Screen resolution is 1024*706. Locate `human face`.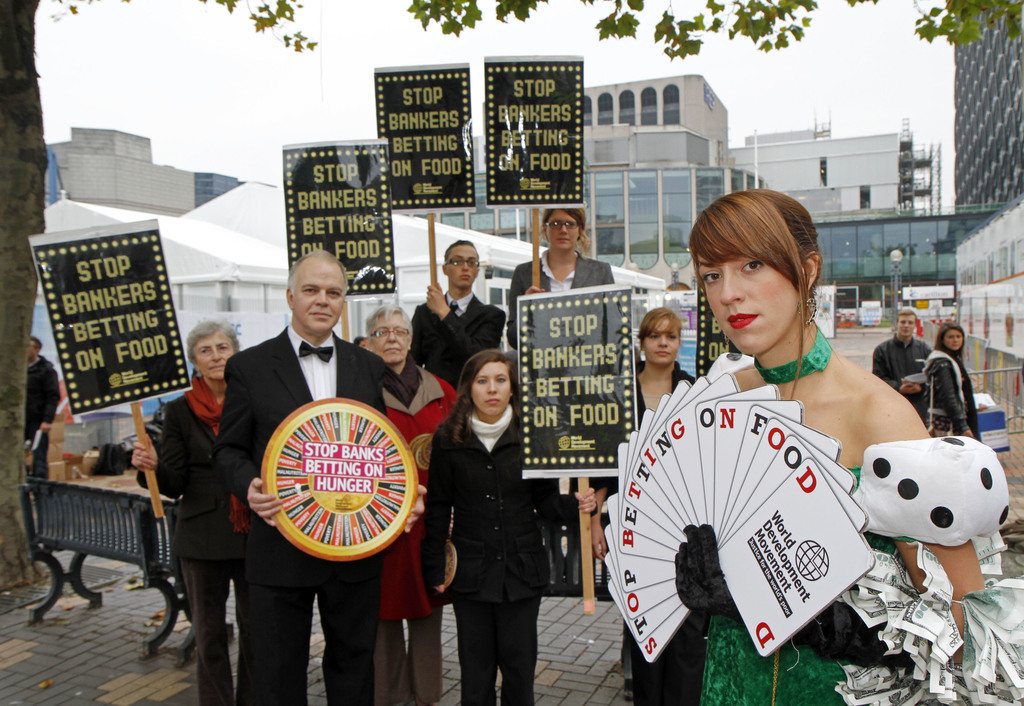
left=473, top=361, right=515, bottom=425.
